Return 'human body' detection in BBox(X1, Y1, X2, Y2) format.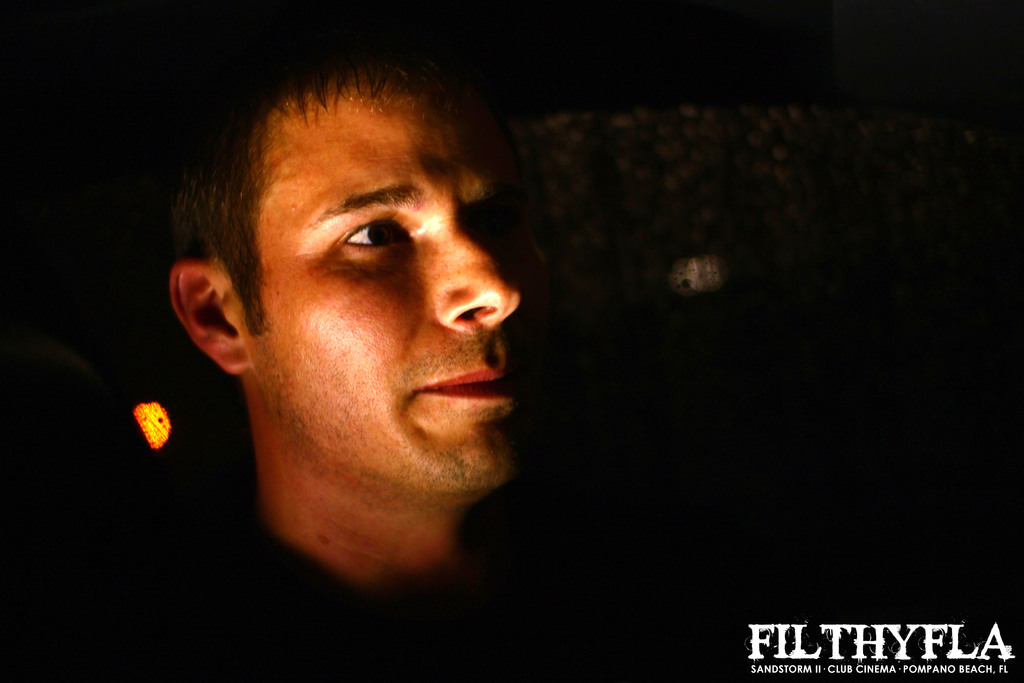
BBox(131, 69, 559, 591).
